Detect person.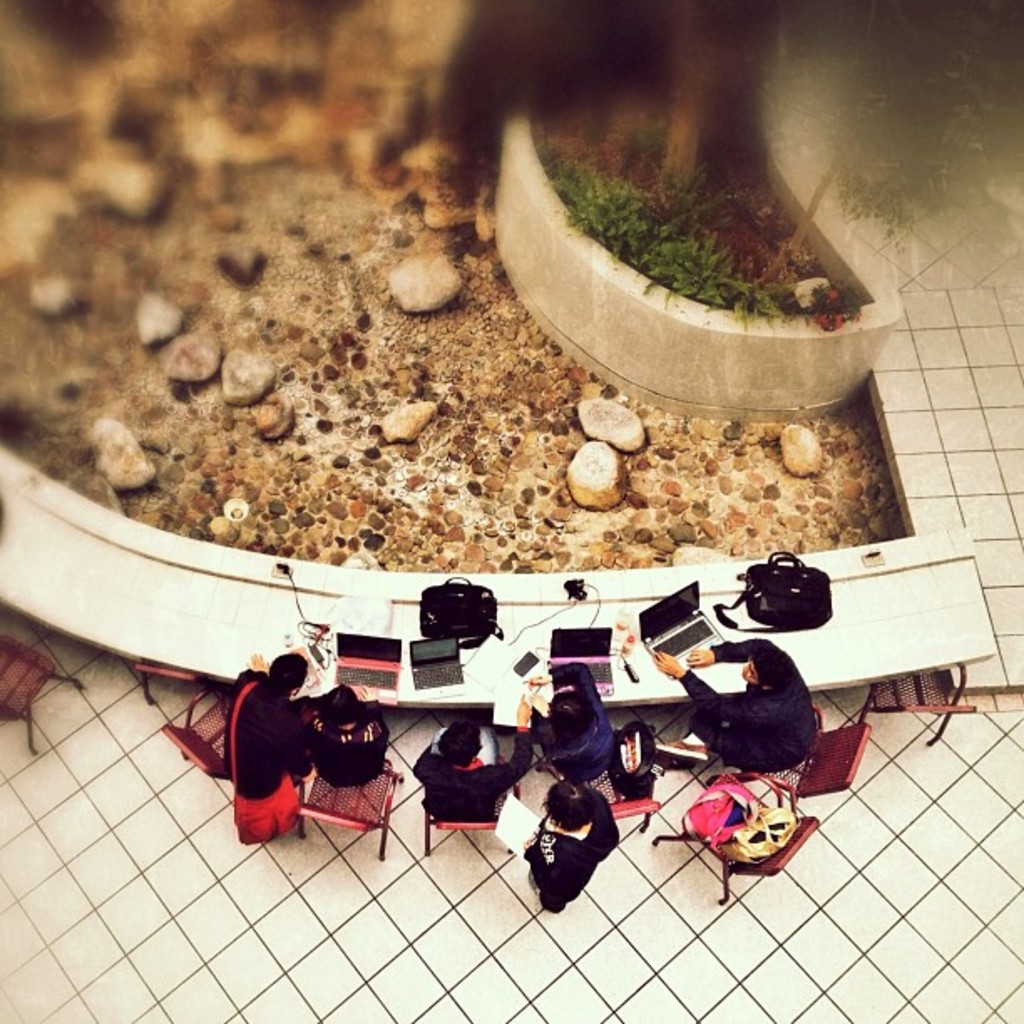
Detected at {"x1": 519, "y1": 773, "x2": 619, "y2": 907}.
